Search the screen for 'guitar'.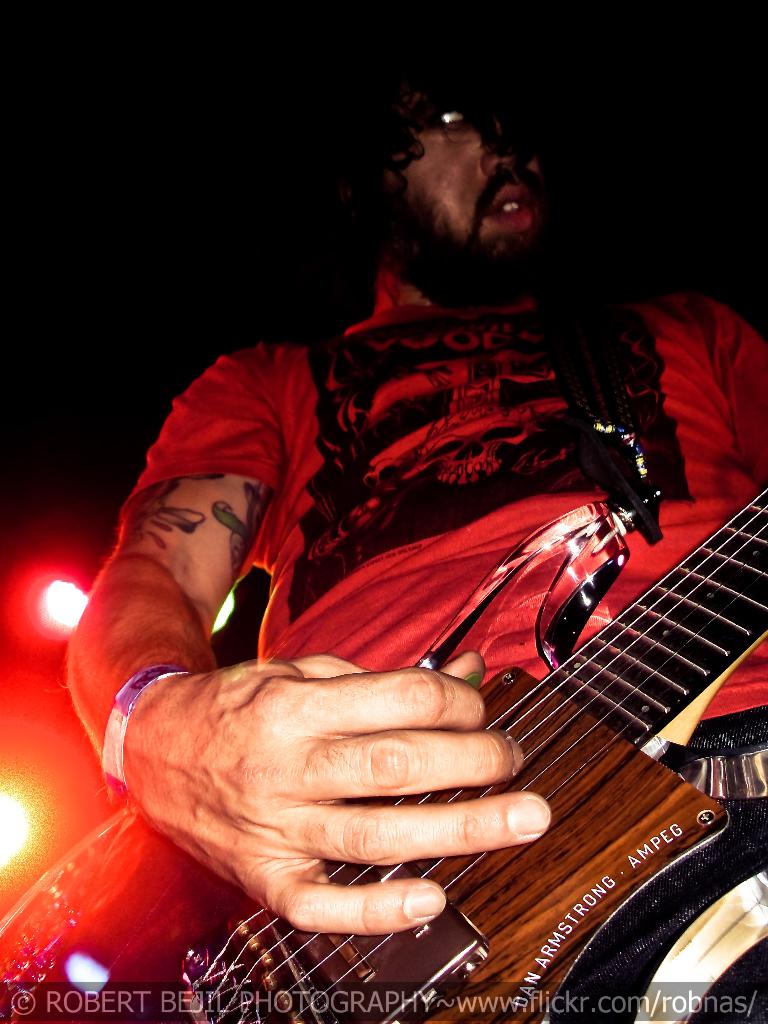
Found at 1:474:767:1023.
